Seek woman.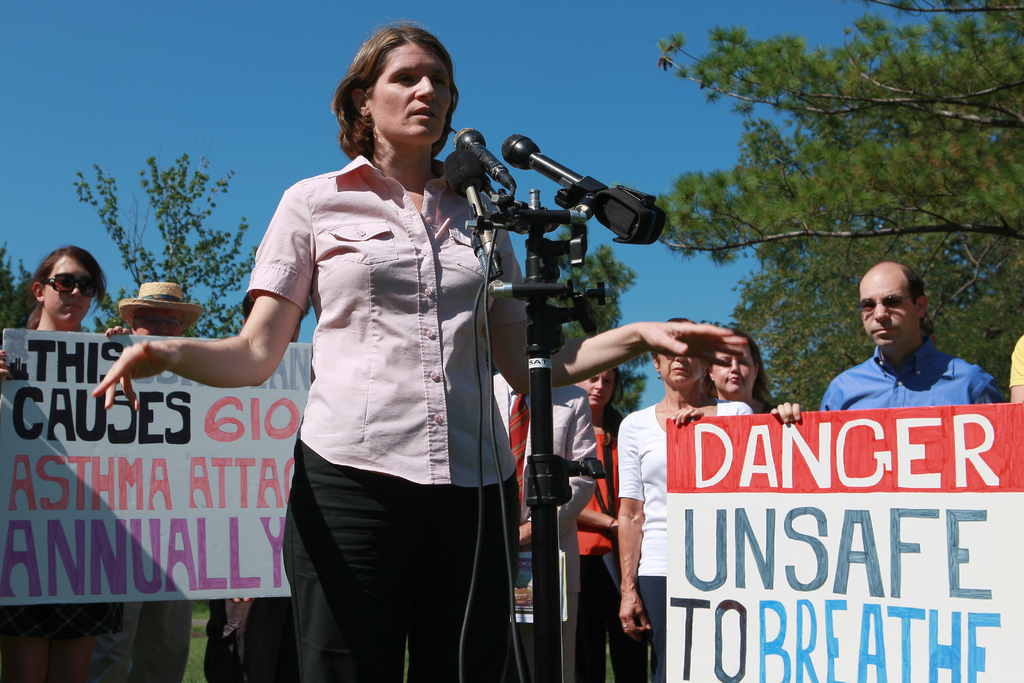
bbox(623, 318, 804, 682).
